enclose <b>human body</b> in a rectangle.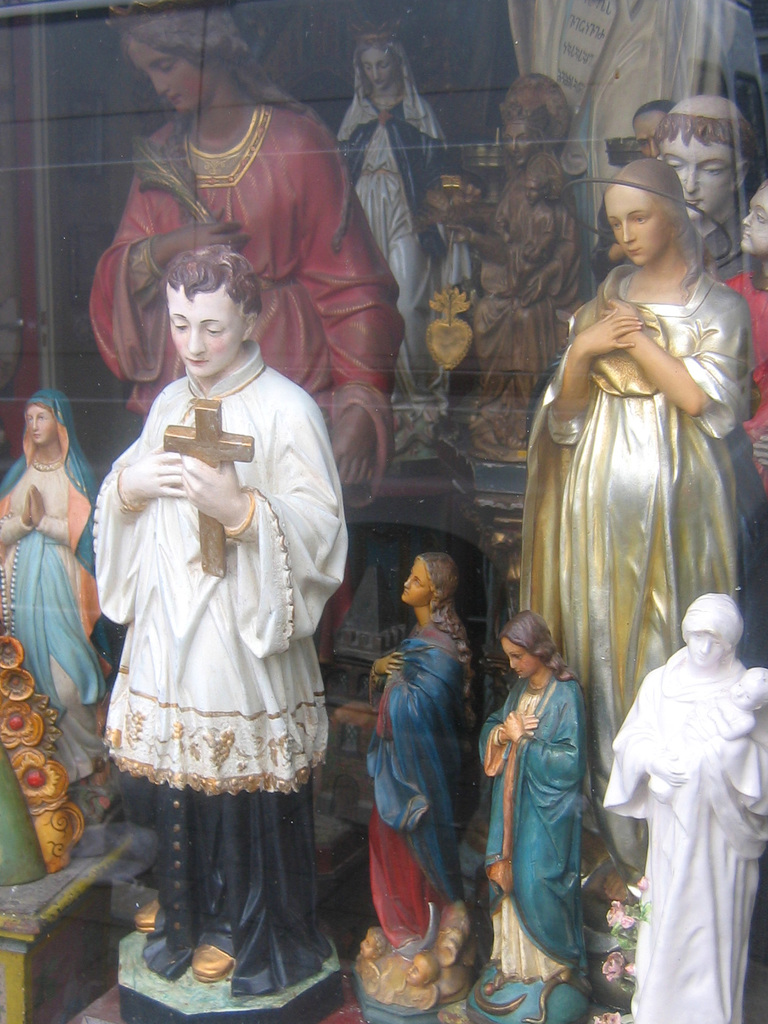
box(91, 0, 408, 520).
